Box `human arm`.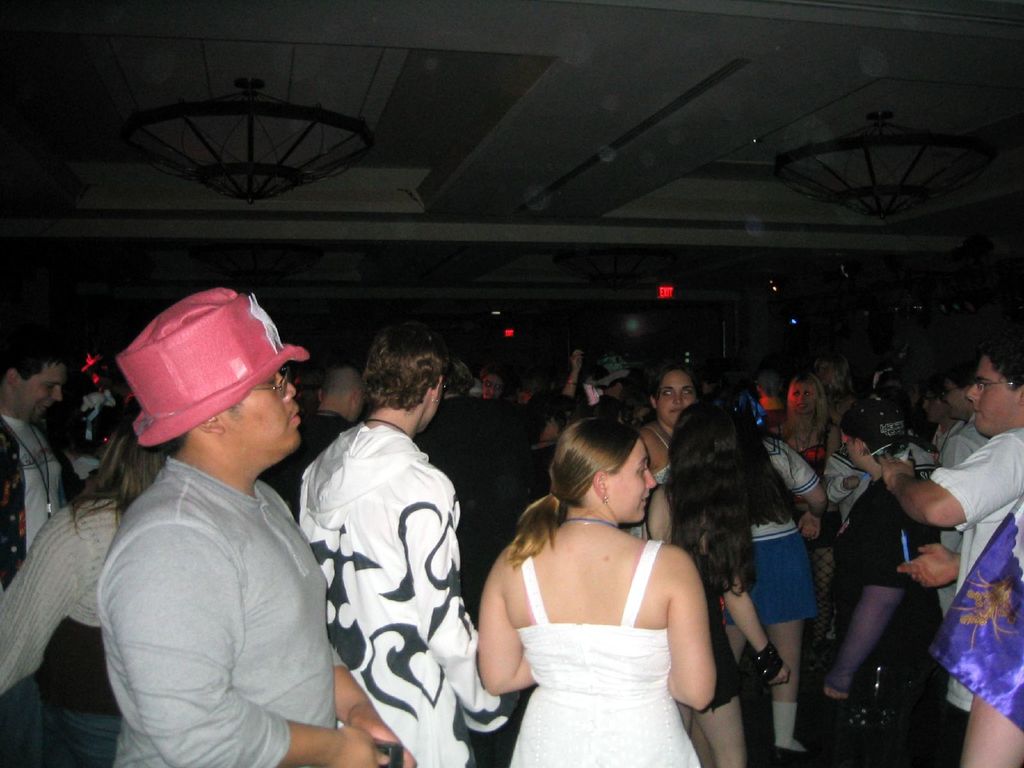
bbox=(134, 514, 382, 767).
